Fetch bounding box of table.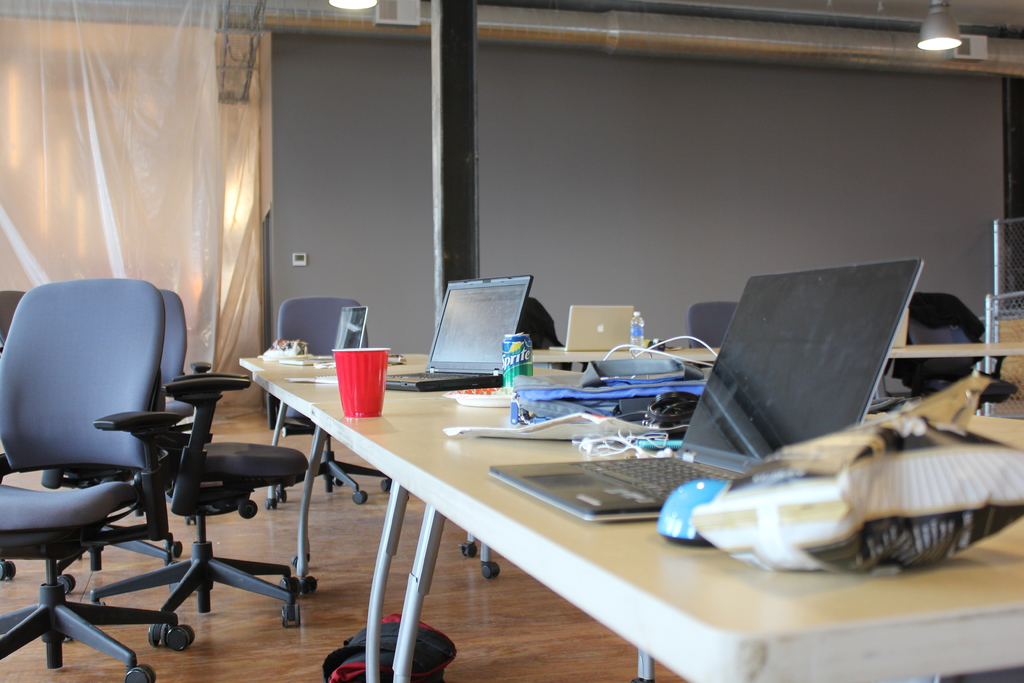
Bbox: 218, 343, 835, 653.
